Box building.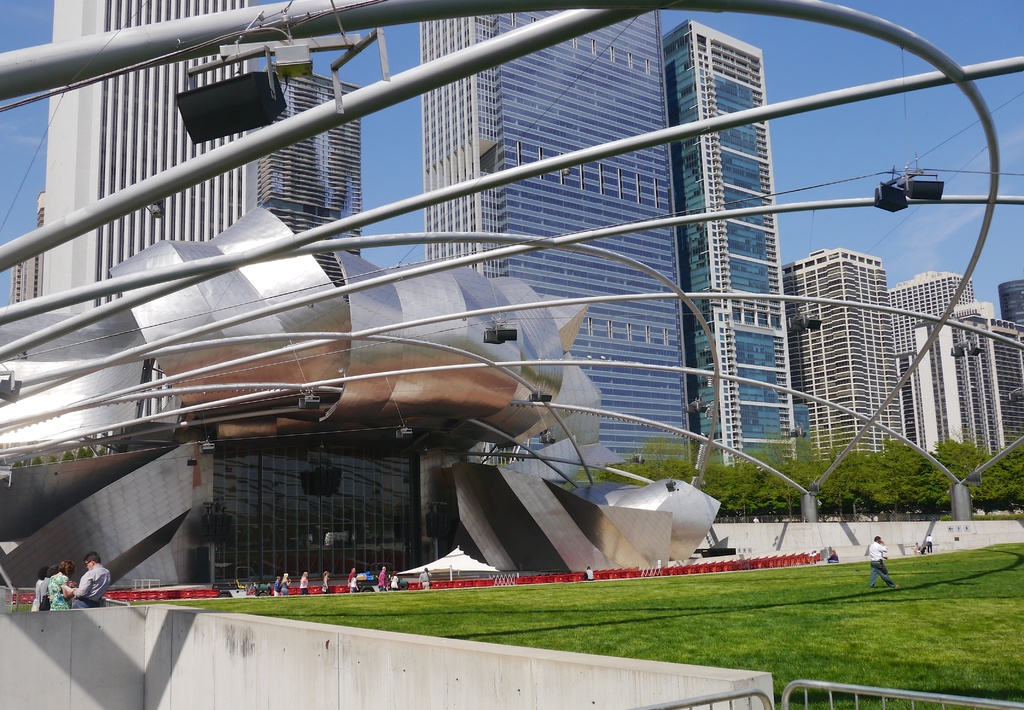
<region>257, 74, 362, 303</region>.
